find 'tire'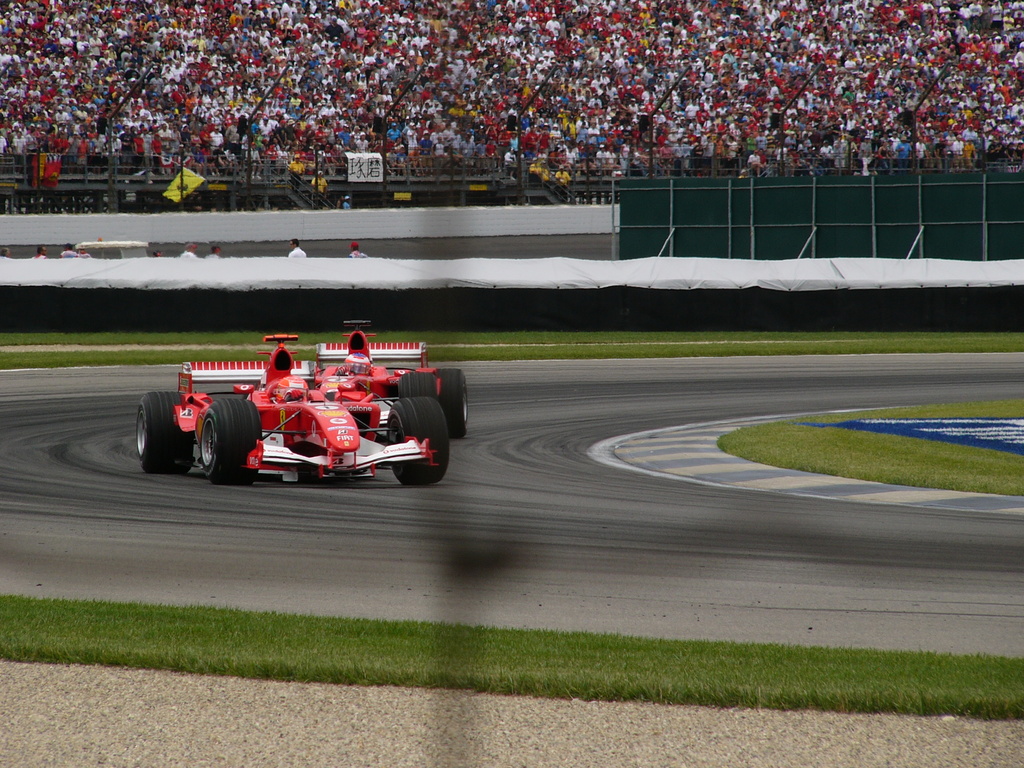
pyautogui.locateOnScreen(201, 401, 263, 485)
